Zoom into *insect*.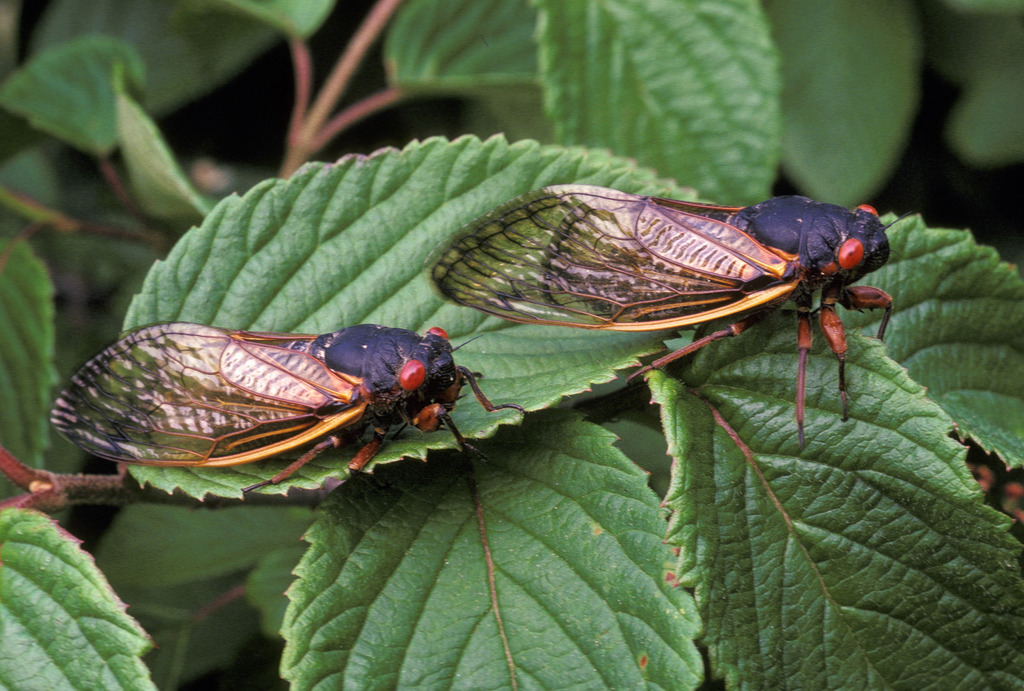
Zoom target: [x1=420, y1=182, x2=915, y2=446].
